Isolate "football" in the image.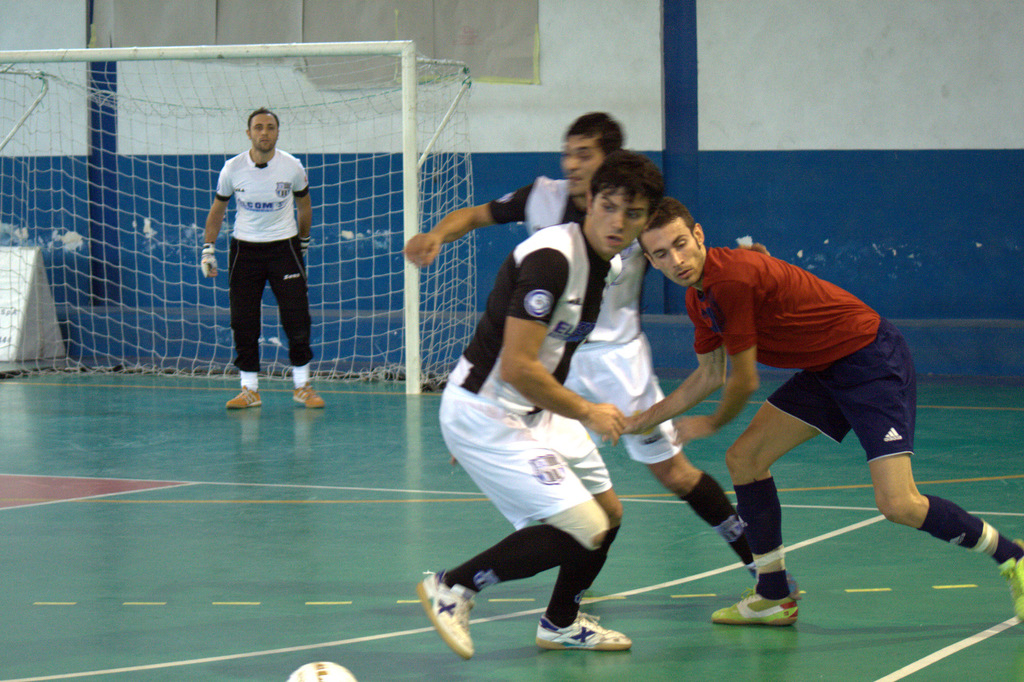
Isolated region: bbox=[287, 658, 361, 681].
